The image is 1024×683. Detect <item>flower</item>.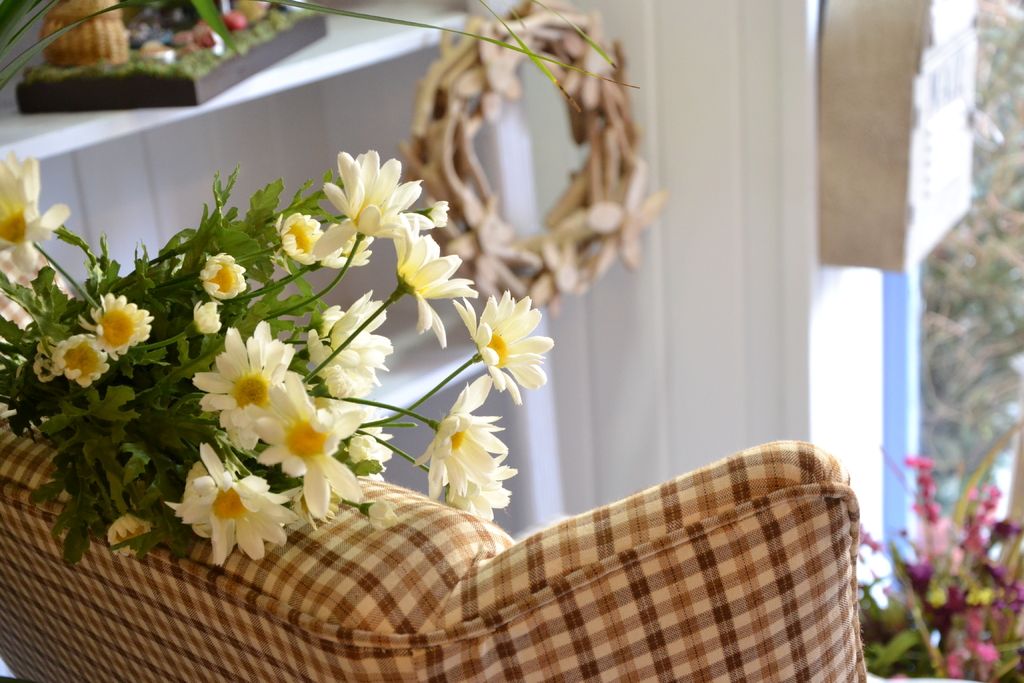
Detection: bbox(415, 377, 513, 502).
